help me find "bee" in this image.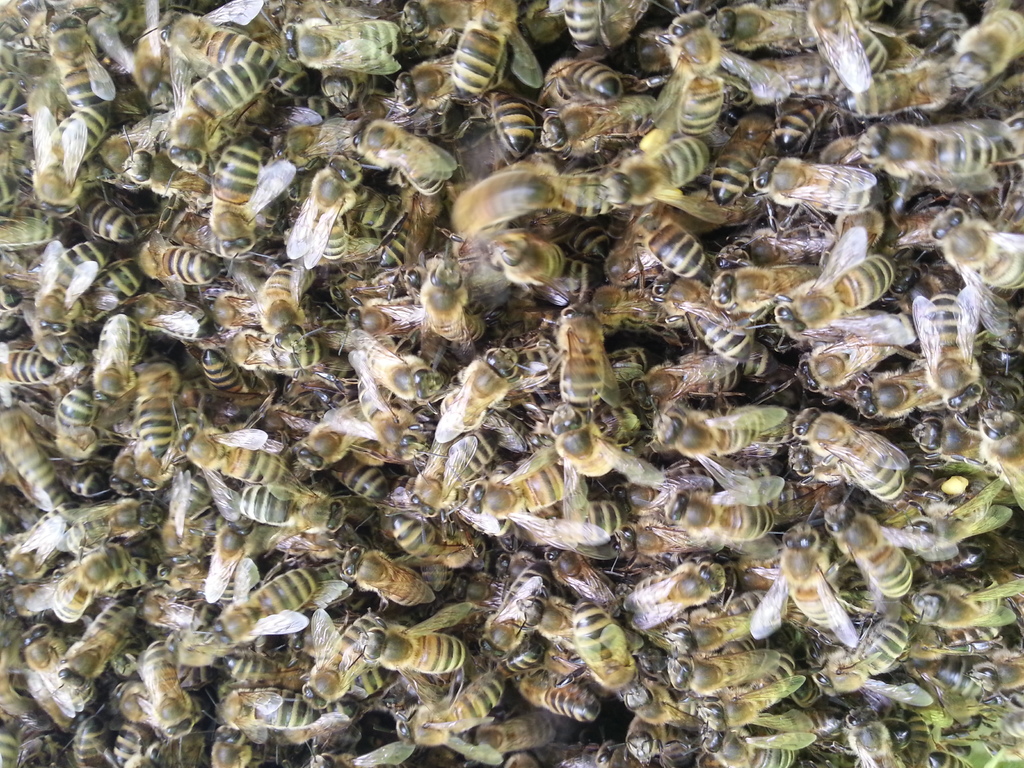
Found it: 933,403,986,483.
